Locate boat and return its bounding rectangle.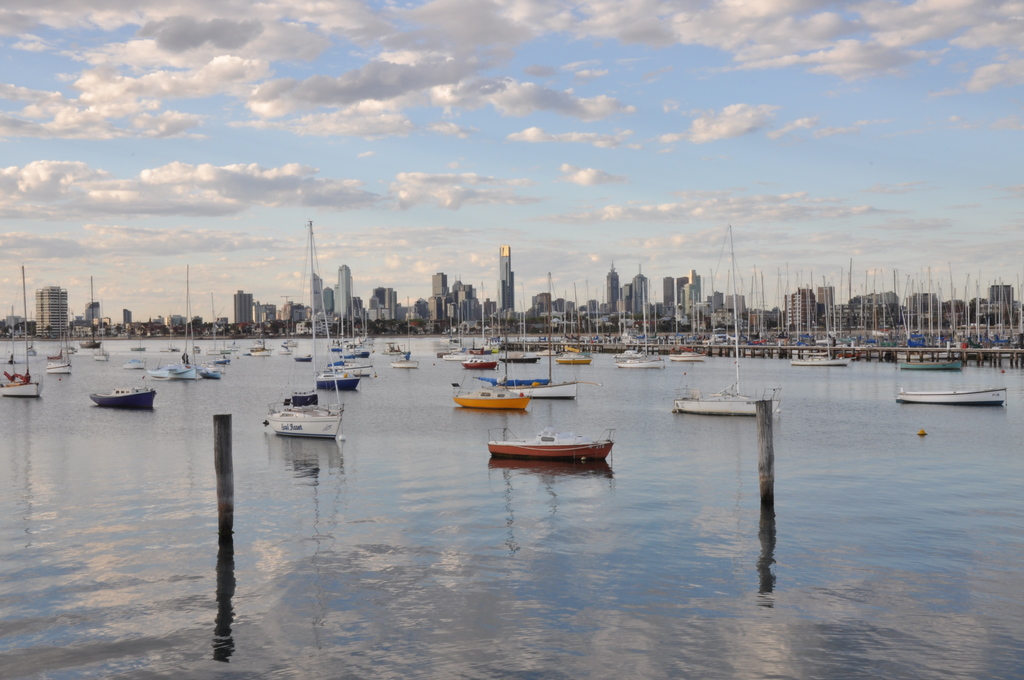
rect(673, 378, 777, 417).
